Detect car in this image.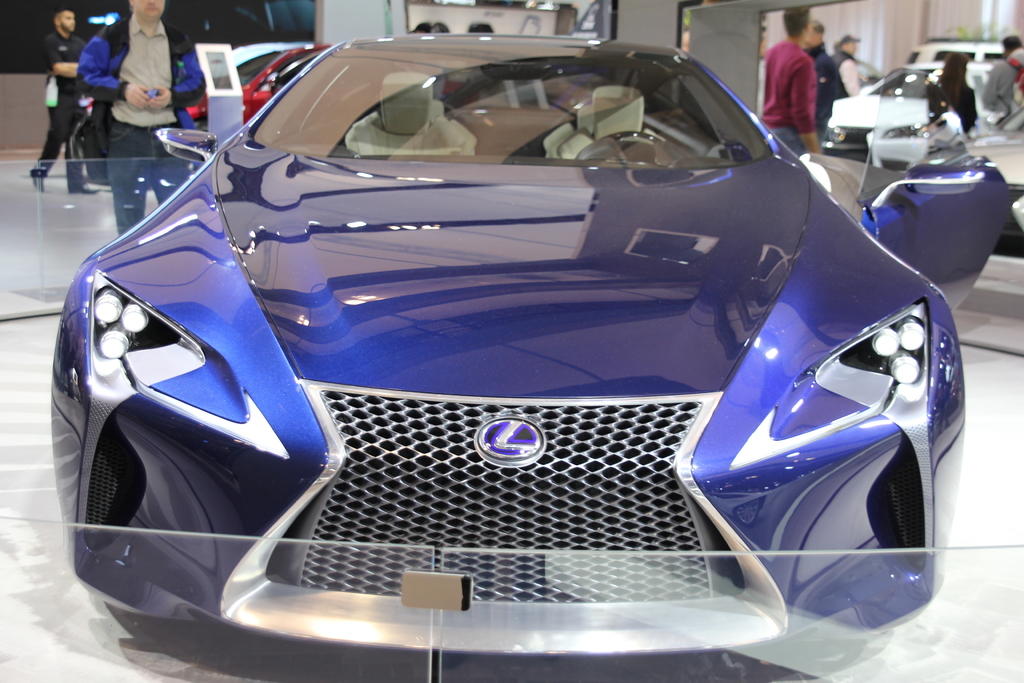
Detection: [822,65,989,161].
